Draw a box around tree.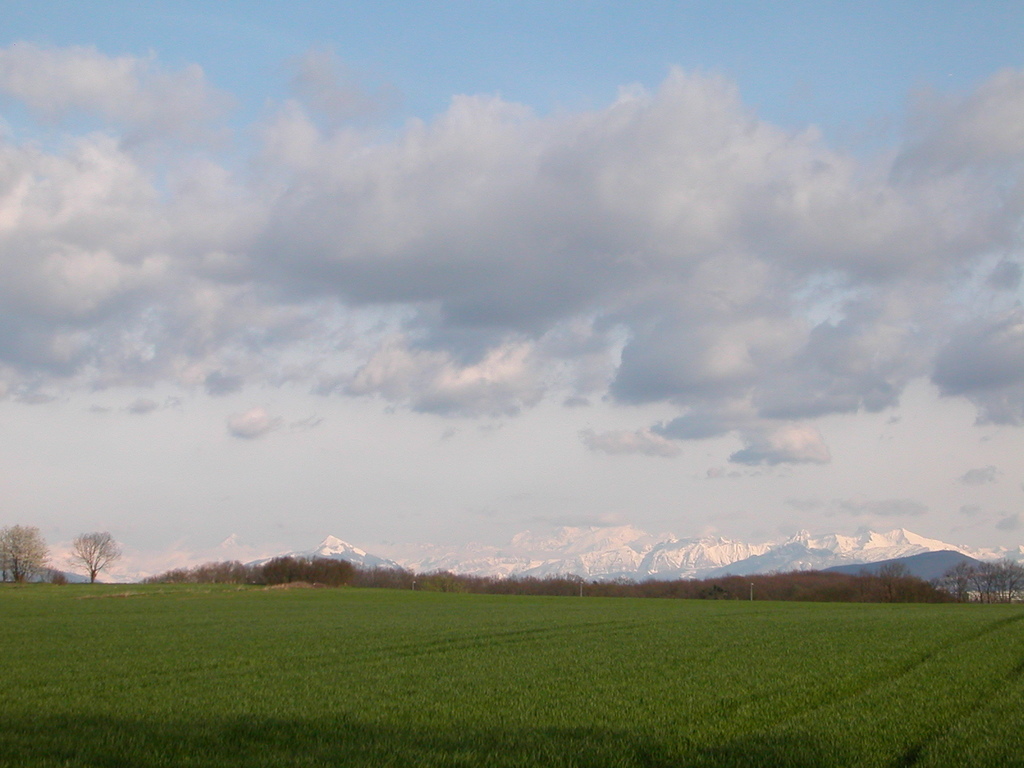
<bbox>0, 522, 55, 587</bbox>.
